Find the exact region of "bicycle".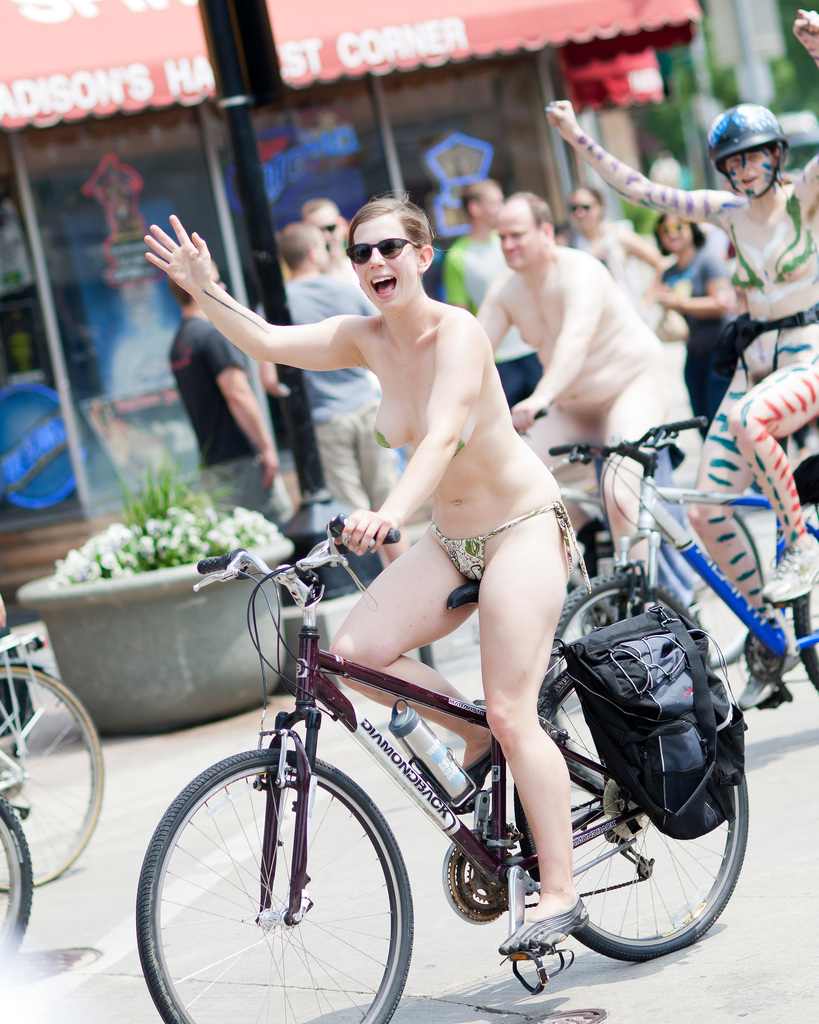
Exact region: [412, 402, 769, 736].
